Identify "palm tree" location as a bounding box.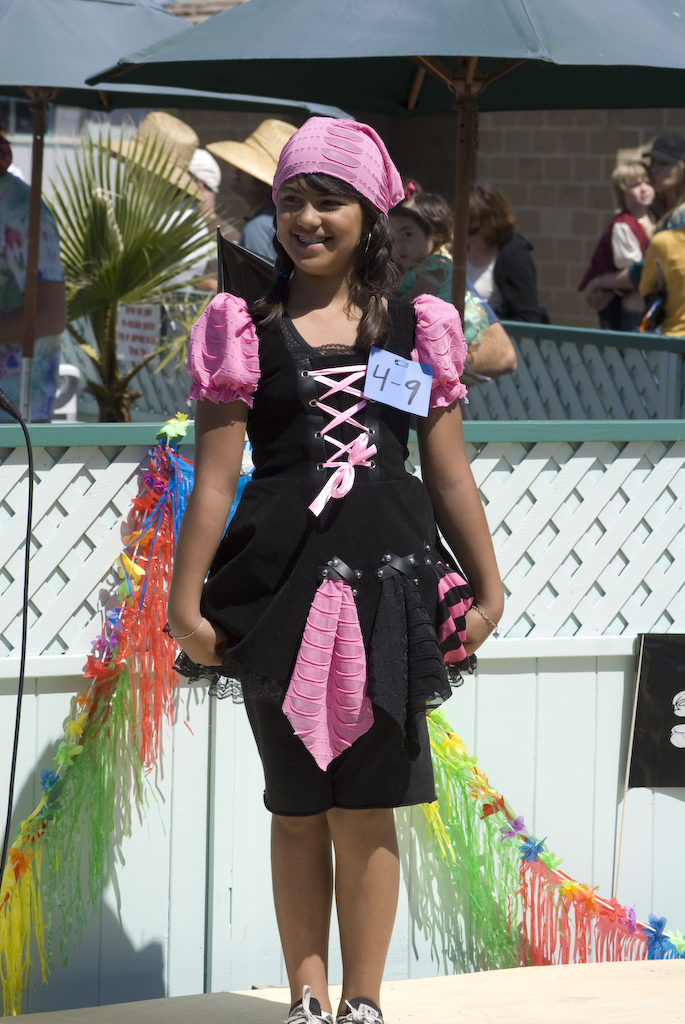
[left=48, top=130, right=227, bottom=428].
